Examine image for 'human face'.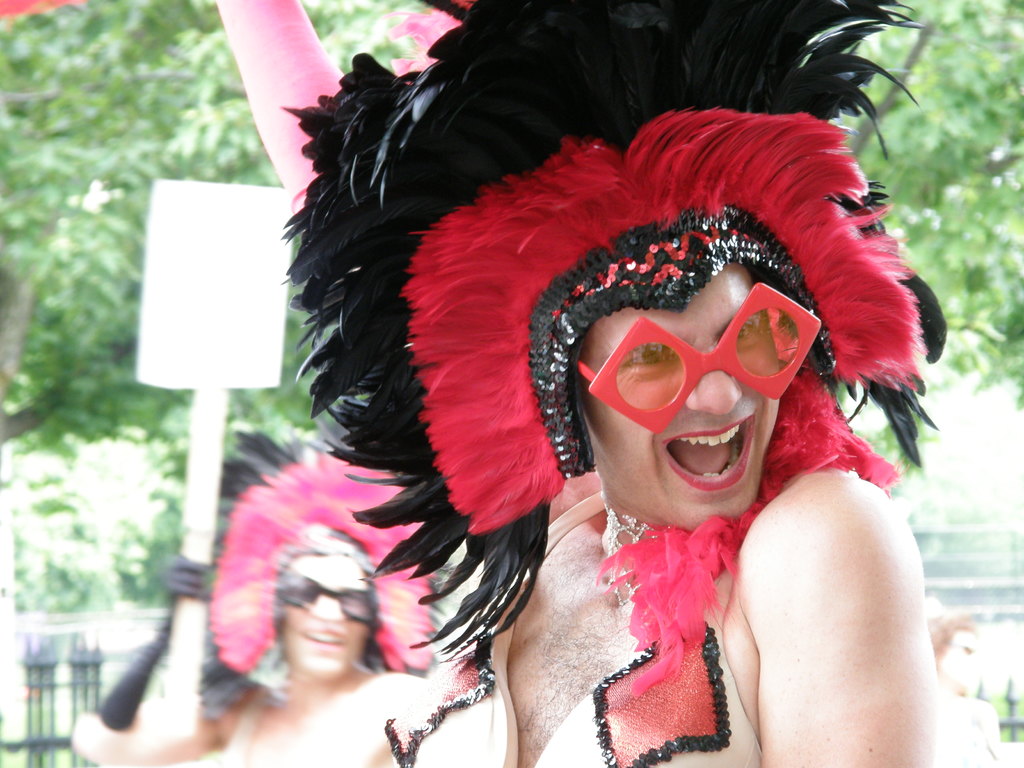
Examination result: left=575, top=261, right=785, bottom=534.
